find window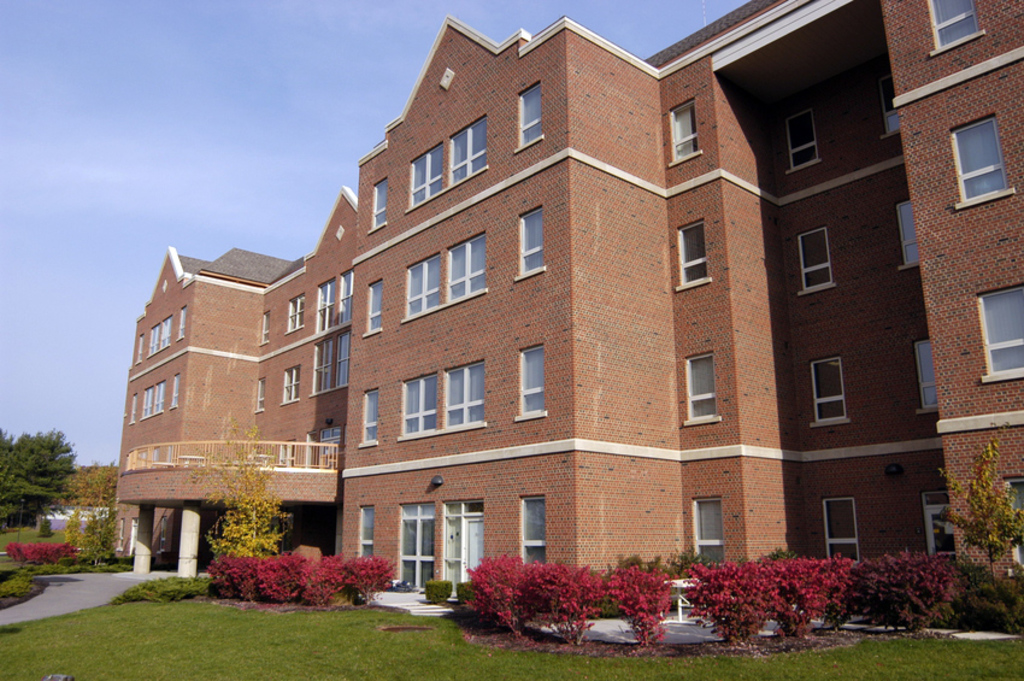
[520, 497, 548, 565]
